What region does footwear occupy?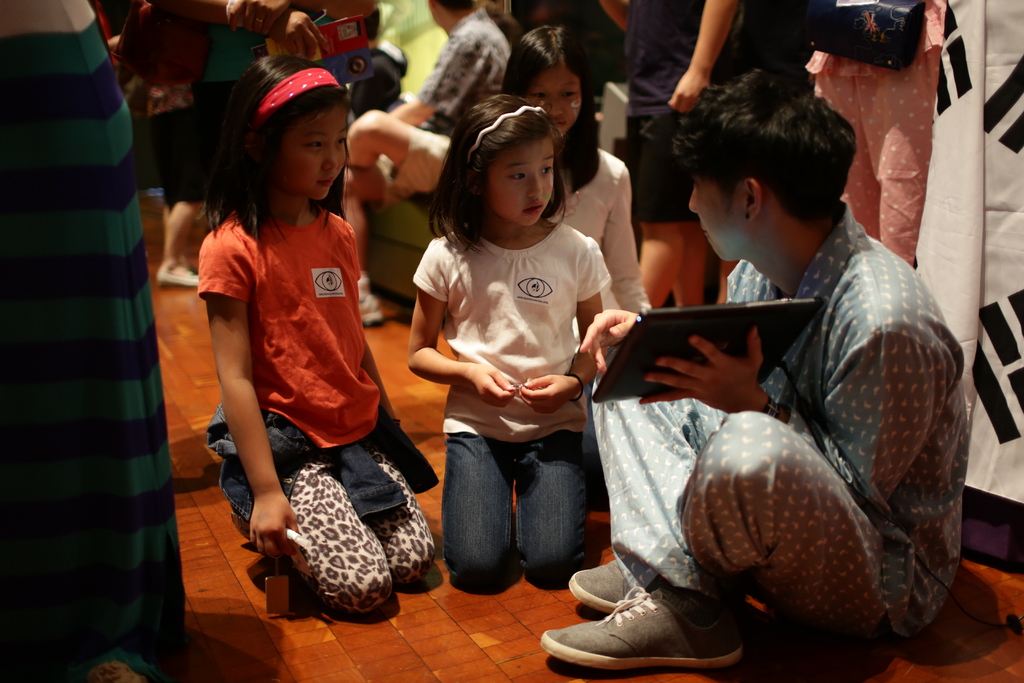
153, 270, 202, 289.
